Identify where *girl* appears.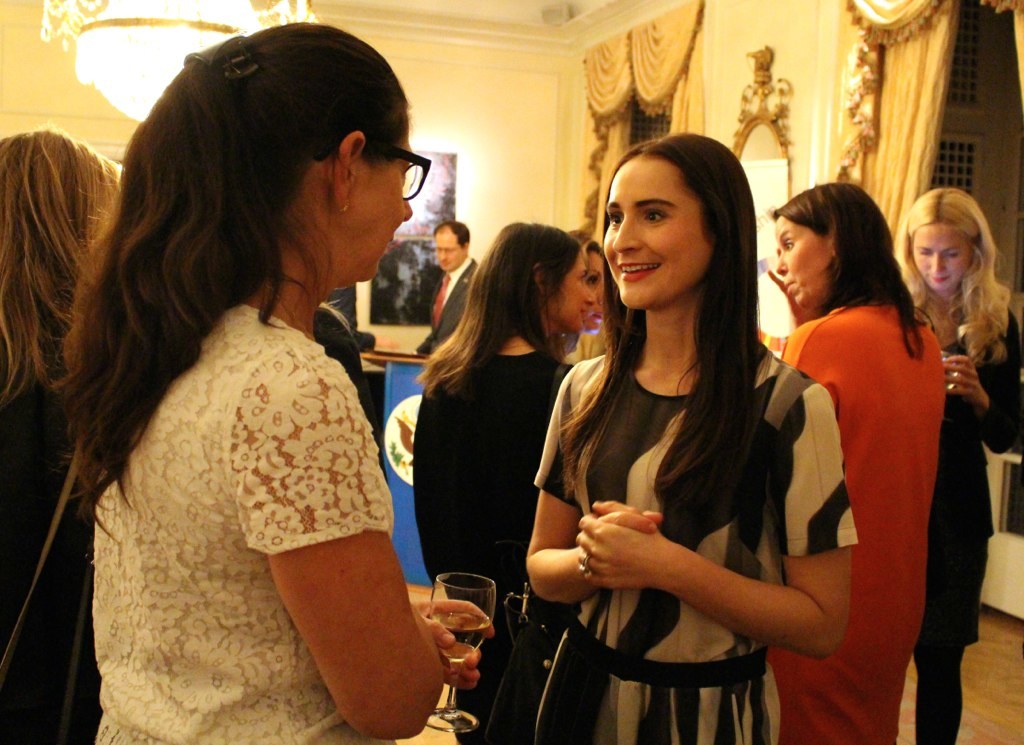
Appears at 412,212,584,744.
